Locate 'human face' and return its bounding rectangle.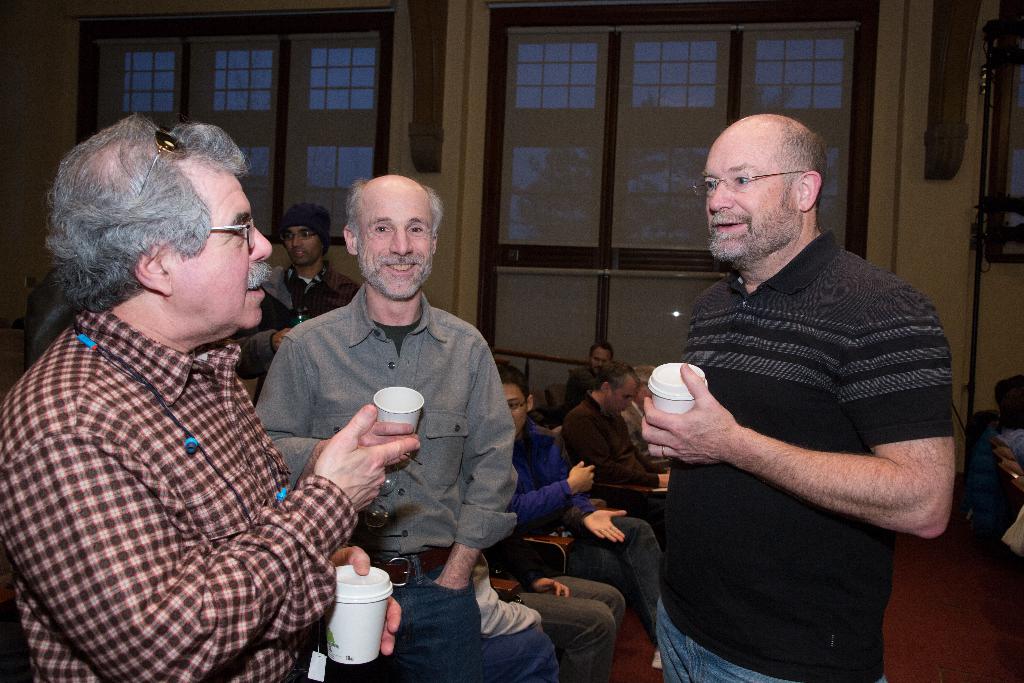
detection(591, 352, 611, 375).
